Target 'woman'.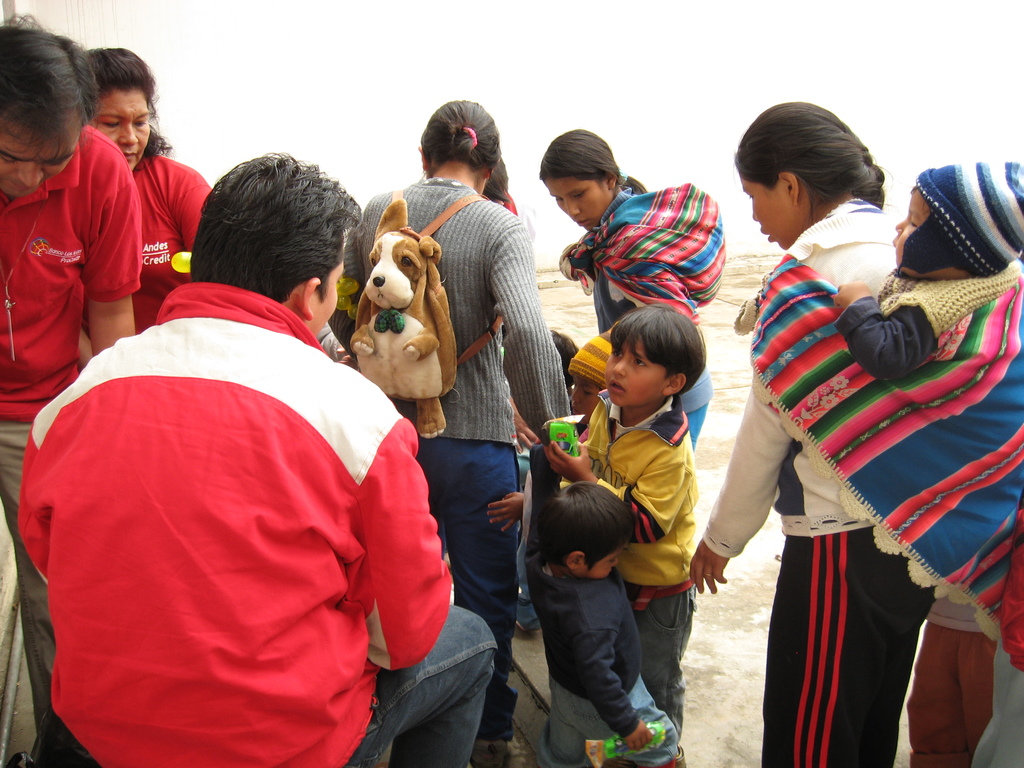
Target region: [left=478, top=158, right=519, bottom=221].
